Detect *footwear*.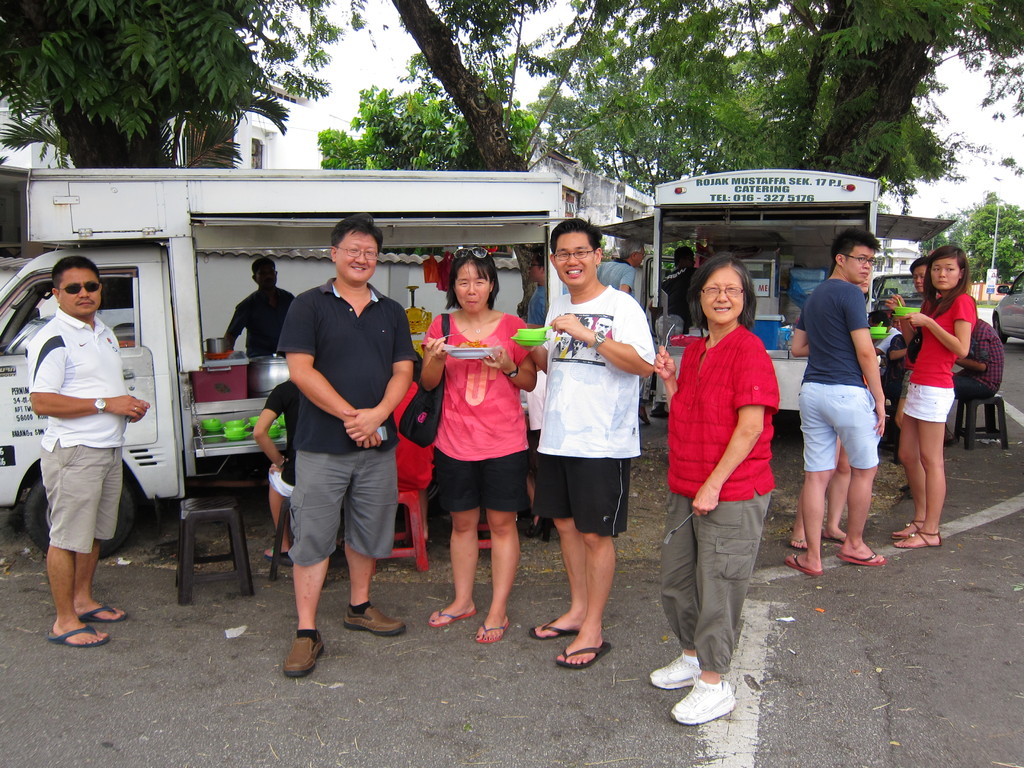
Detected at BBox(260, 544, 292, 568).
